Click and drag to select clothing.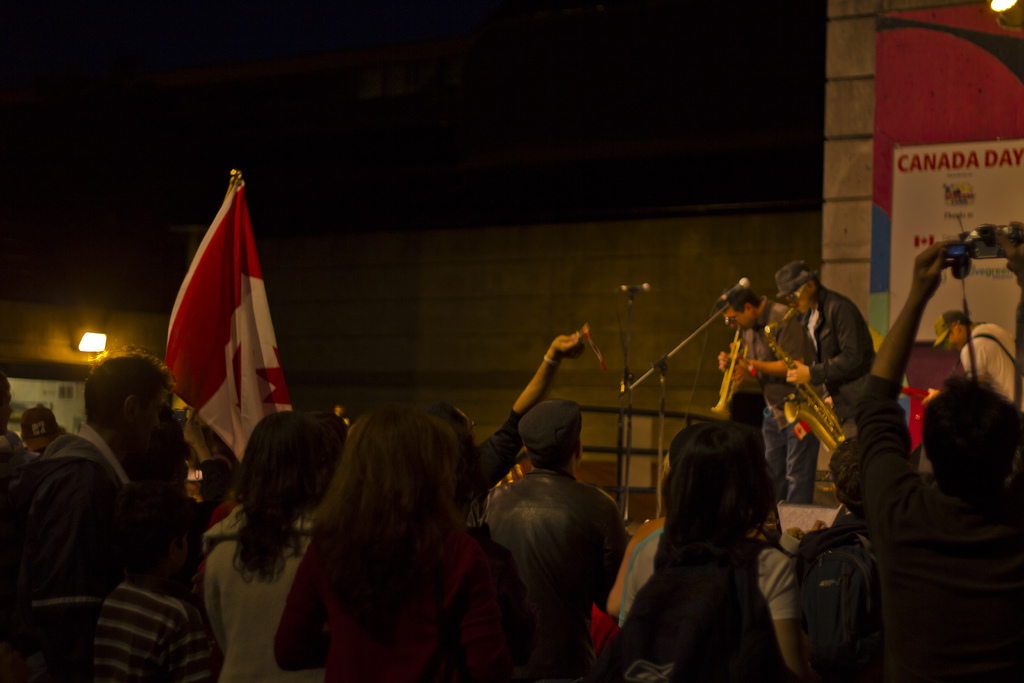
Selection: {"left": 959, "top": 320, "right": 1023, "bottom": 403}.
